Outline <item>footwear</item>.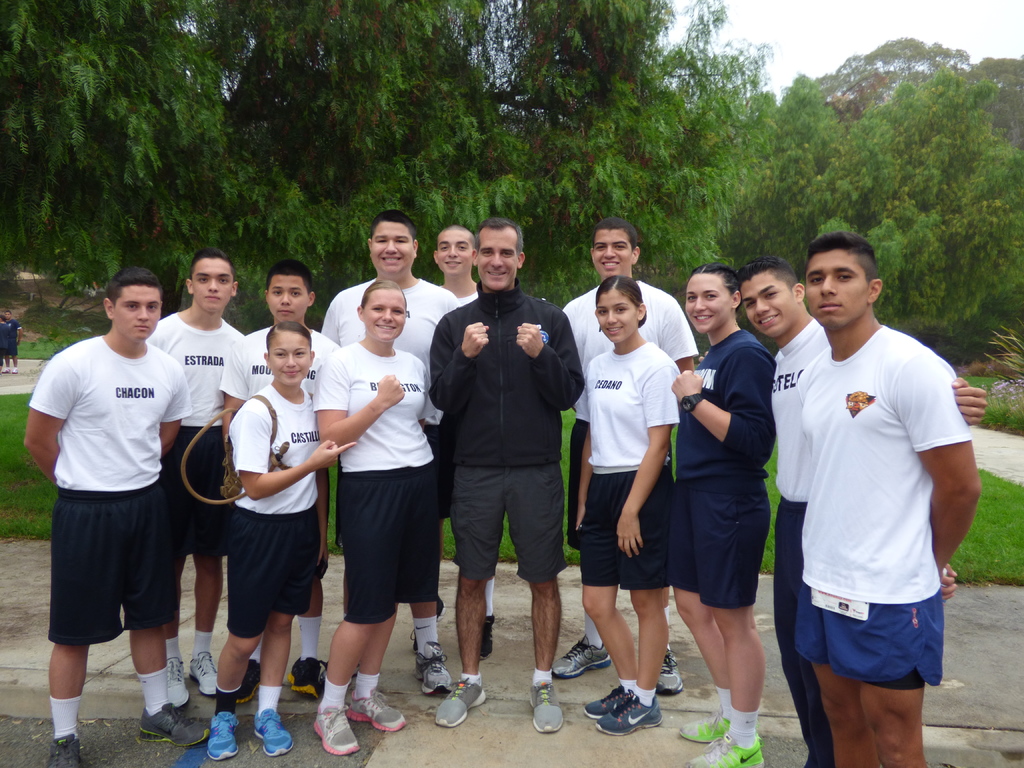
Outline: (156, 655, 188, 705).
